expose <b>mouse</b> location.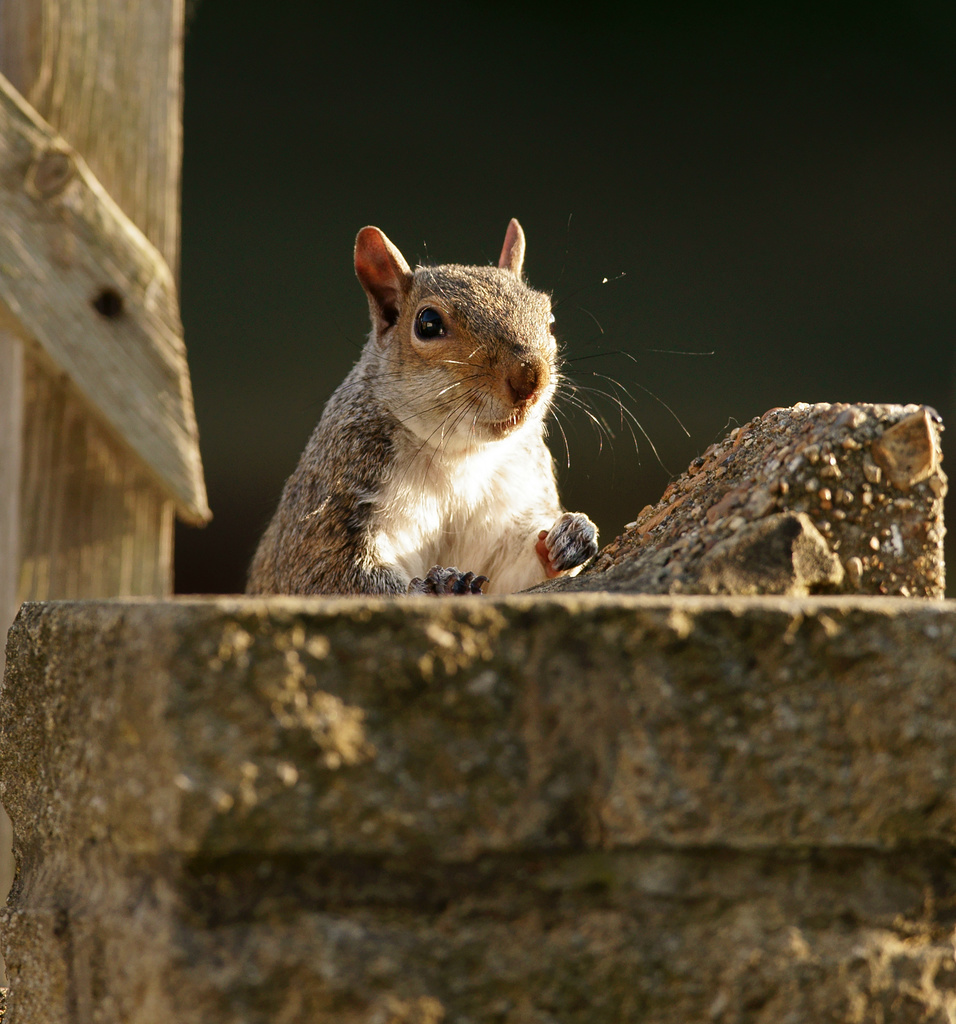
Exposed at <box>218,207,603,614</box>.
